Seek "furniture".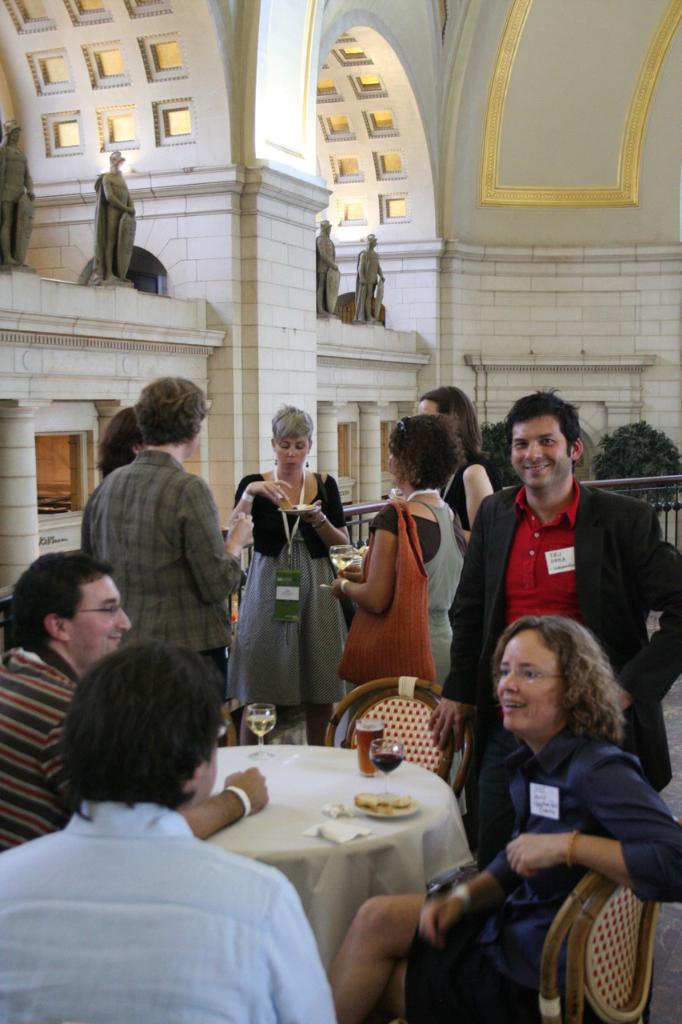
(left=189, top=734, right=476, bottom=980).
